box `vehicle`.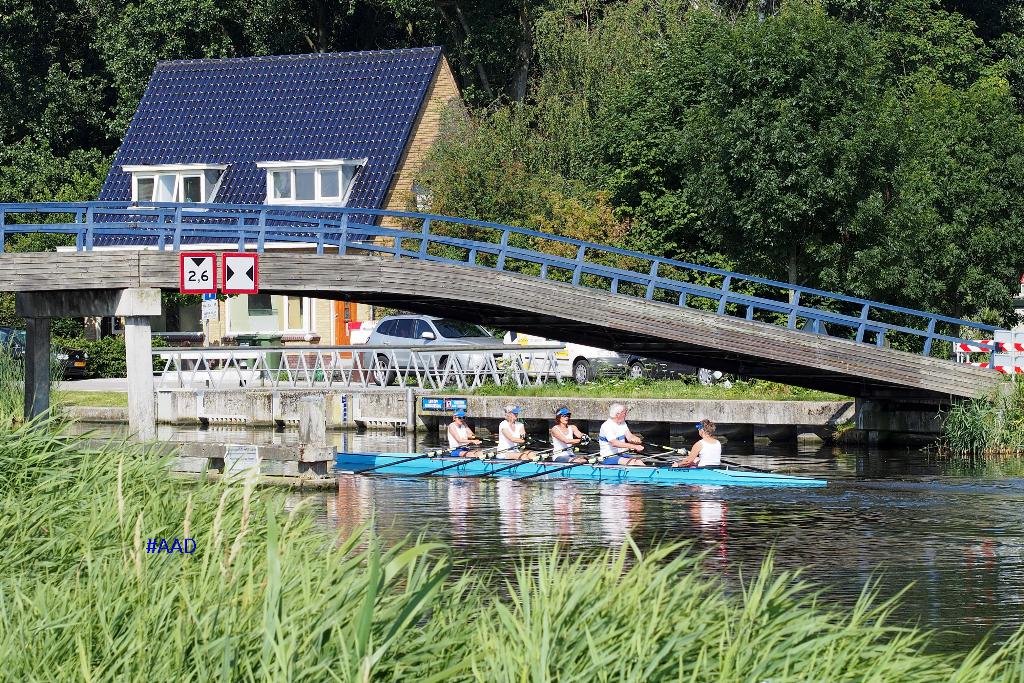
[left=570, top=350, right=733, bottom=384].
